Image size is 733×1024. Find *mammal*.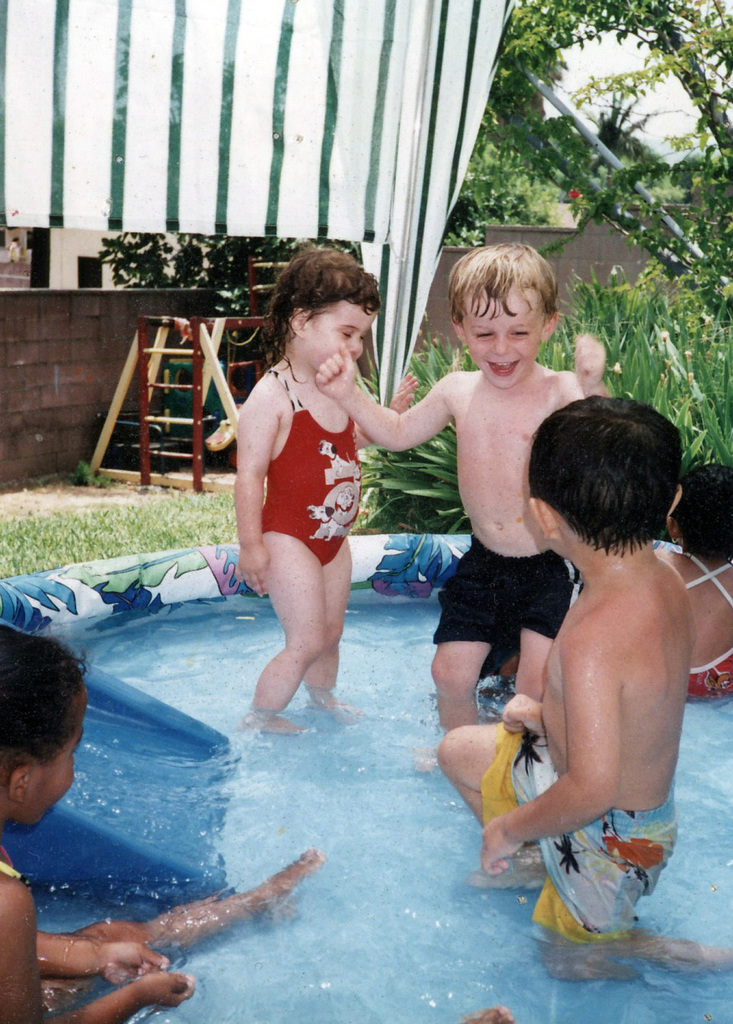
bbox(227, 261, 403, 764).
